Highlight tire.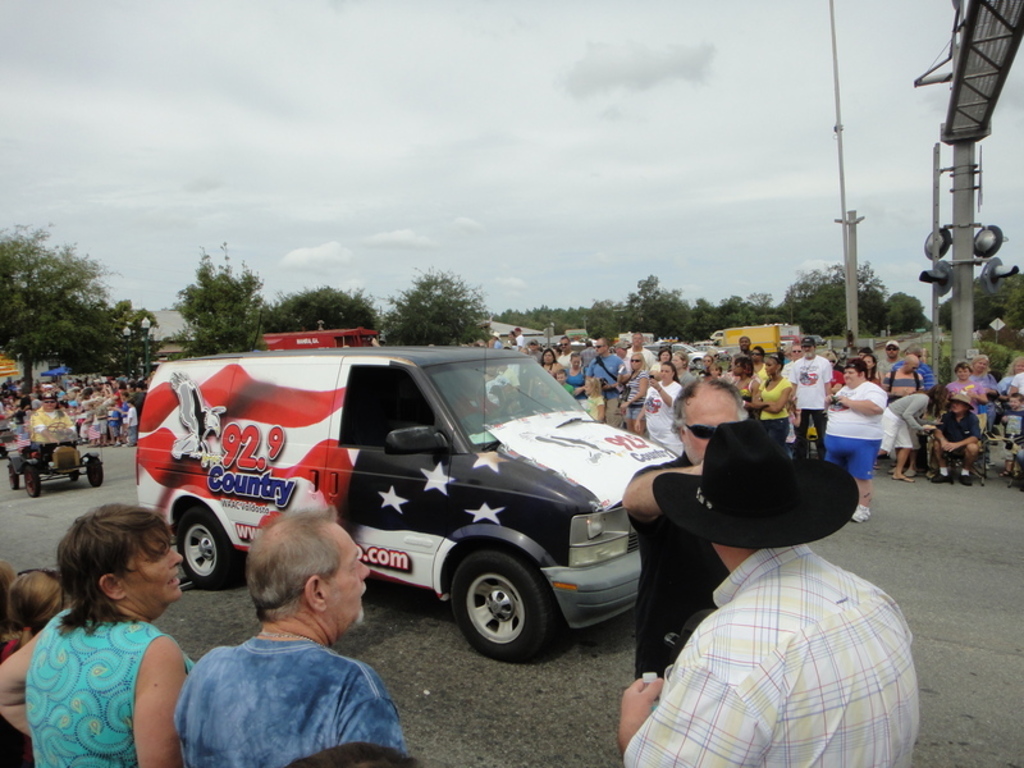
Highlighted region: <region>177, 508, 234, 588</region>.
